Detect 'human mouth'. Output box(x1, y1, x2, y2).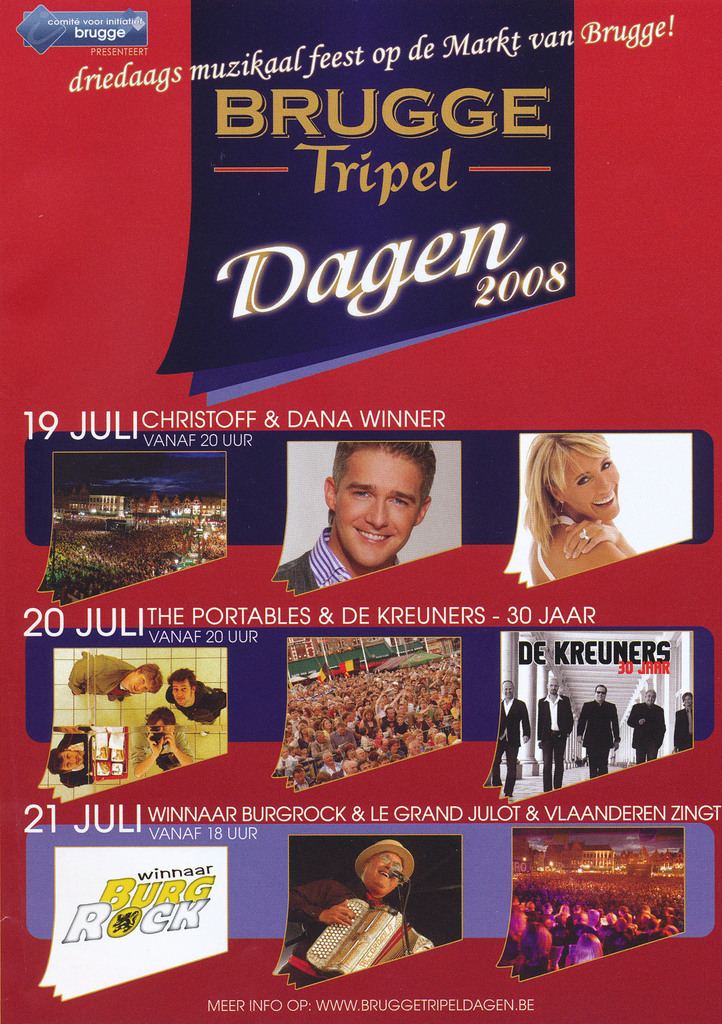
box(593, 483, 616, 509).
